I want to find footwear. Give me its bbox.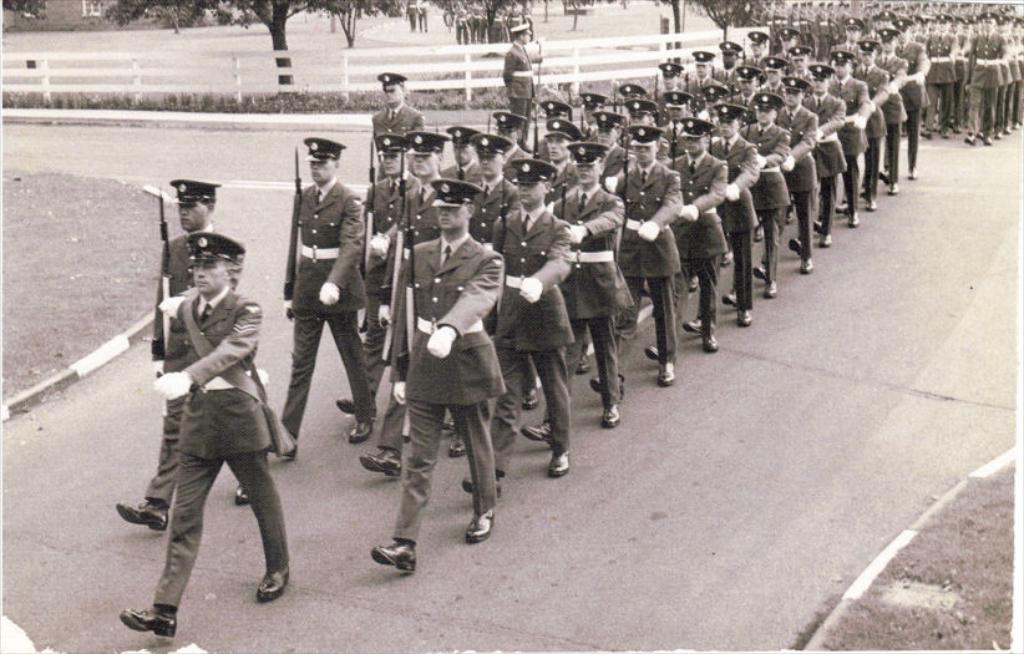
<region>962, 117, 1019, 149</region>.
